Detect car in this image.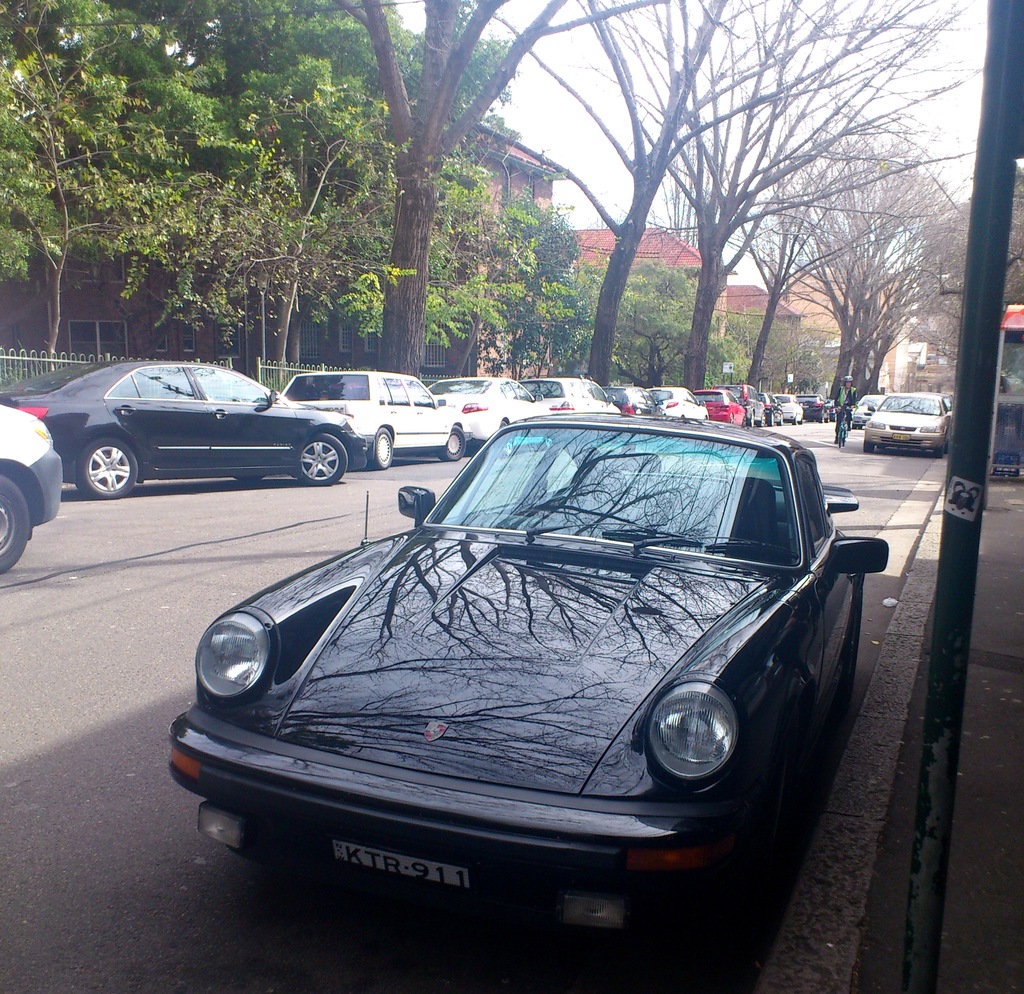
Detection: left=282, top=373, right=461, bottom=470.
